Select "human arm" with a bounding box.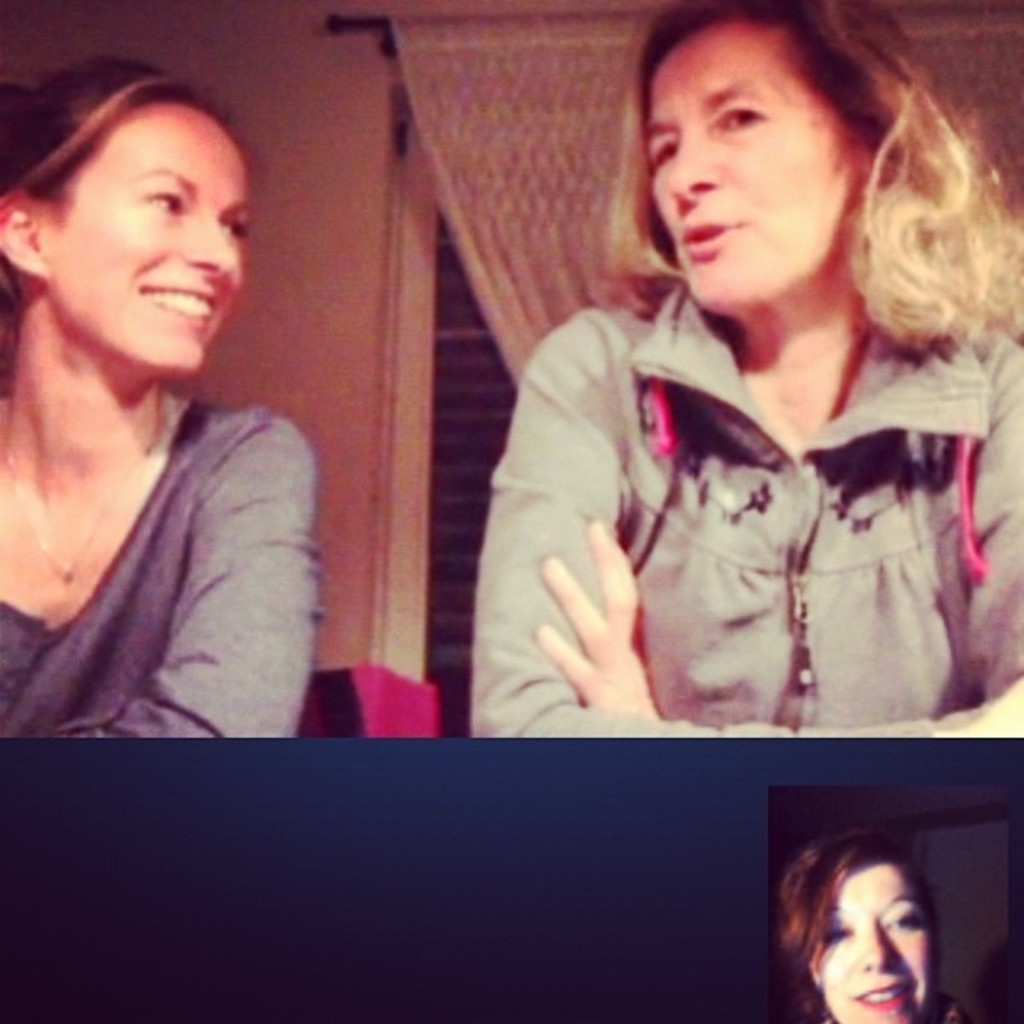
x1=527, y1=336, x2=1021, y2=730.
